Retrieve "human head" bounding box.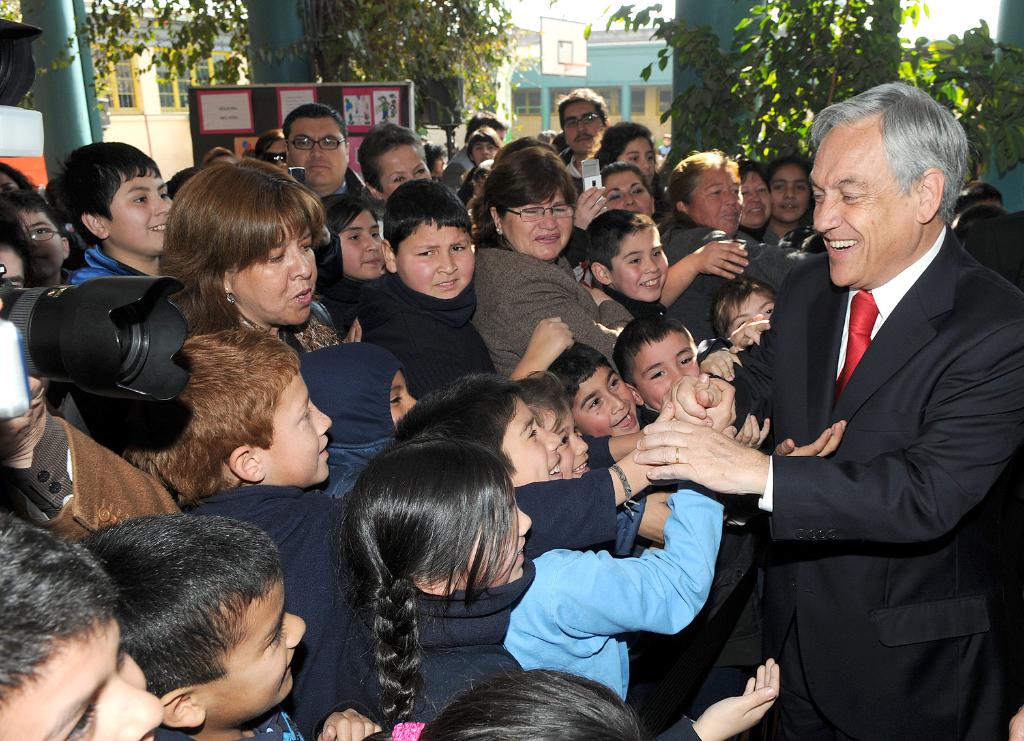
Bounding box: locate(669, 151, 746, 235).
